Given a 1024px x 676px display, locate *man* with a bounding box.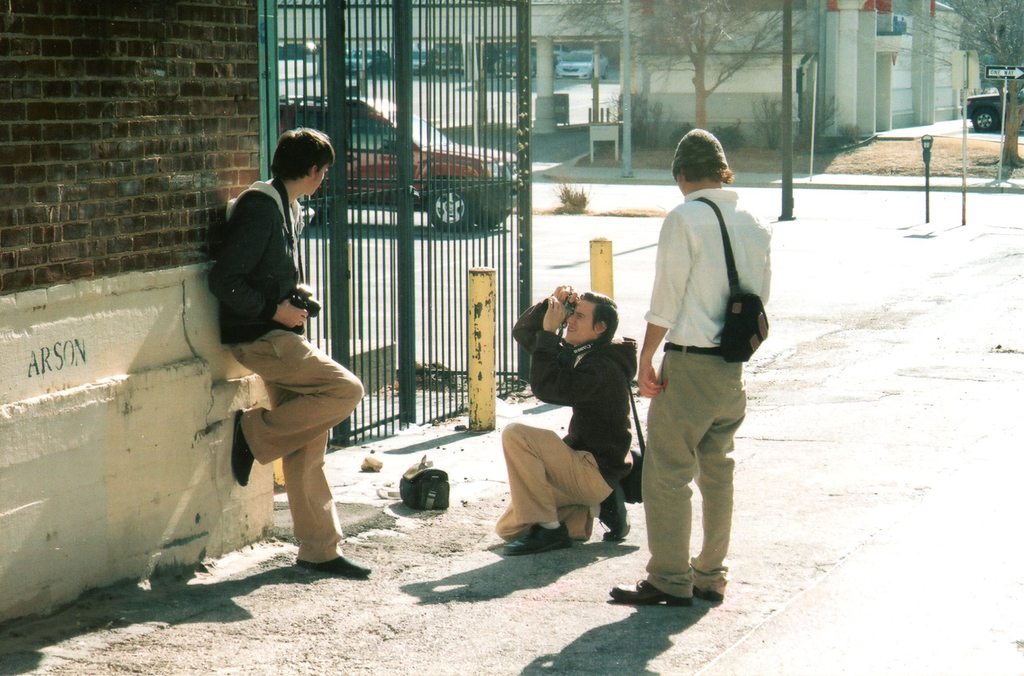
Located: select_region(493, 285, 640, 558).
